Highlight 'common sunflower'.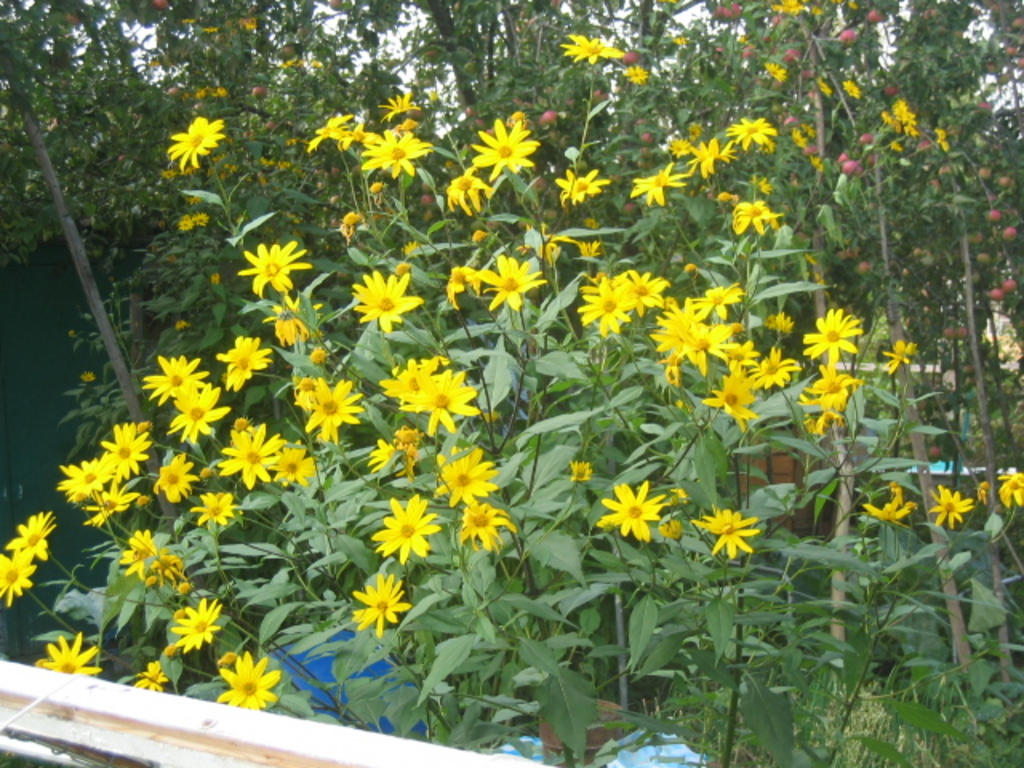
Highlighted region: x1=16 y1=509 x2=54 y2=558.
